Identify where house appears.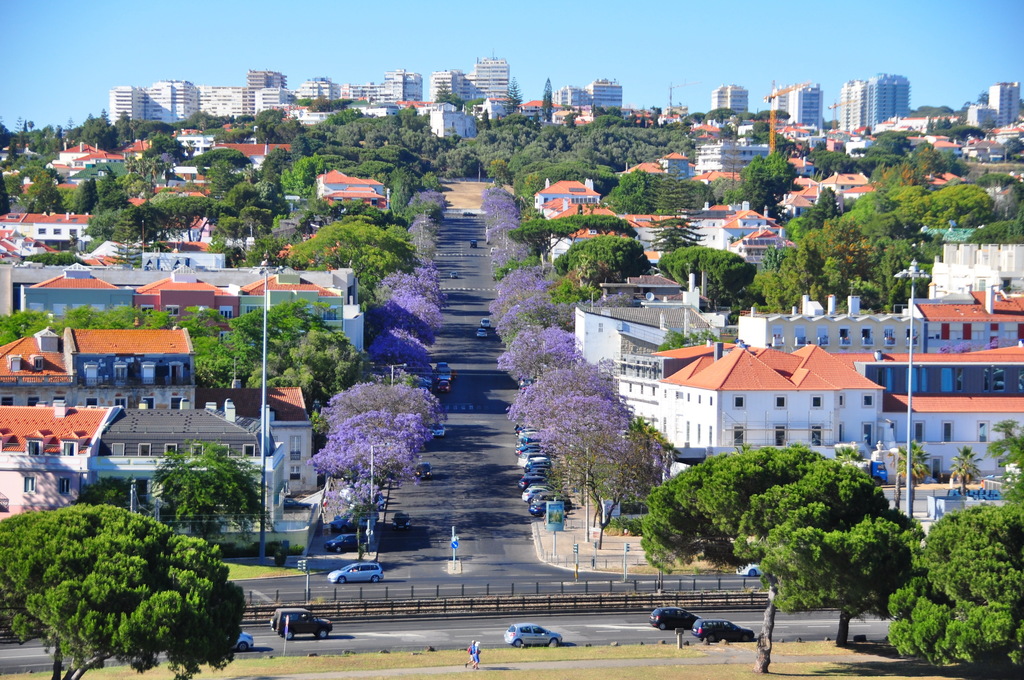
Appears at detection(276, 100, 334, 130).
